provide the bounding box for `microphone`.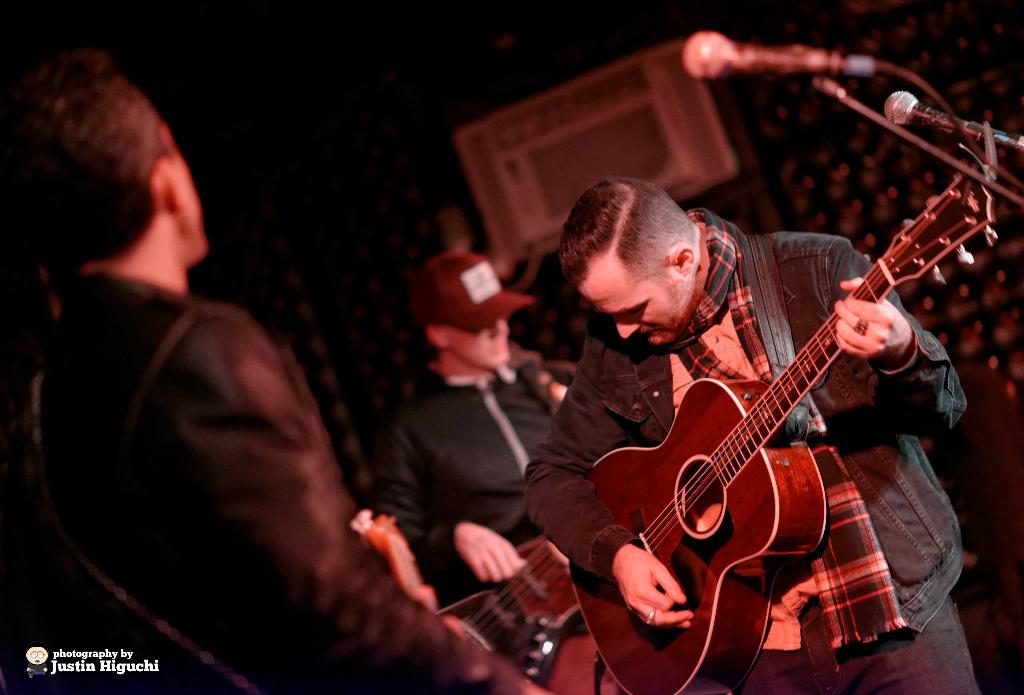
{"x1": 871, "y1": 90, "x2": 1023, "y2": 138}.
